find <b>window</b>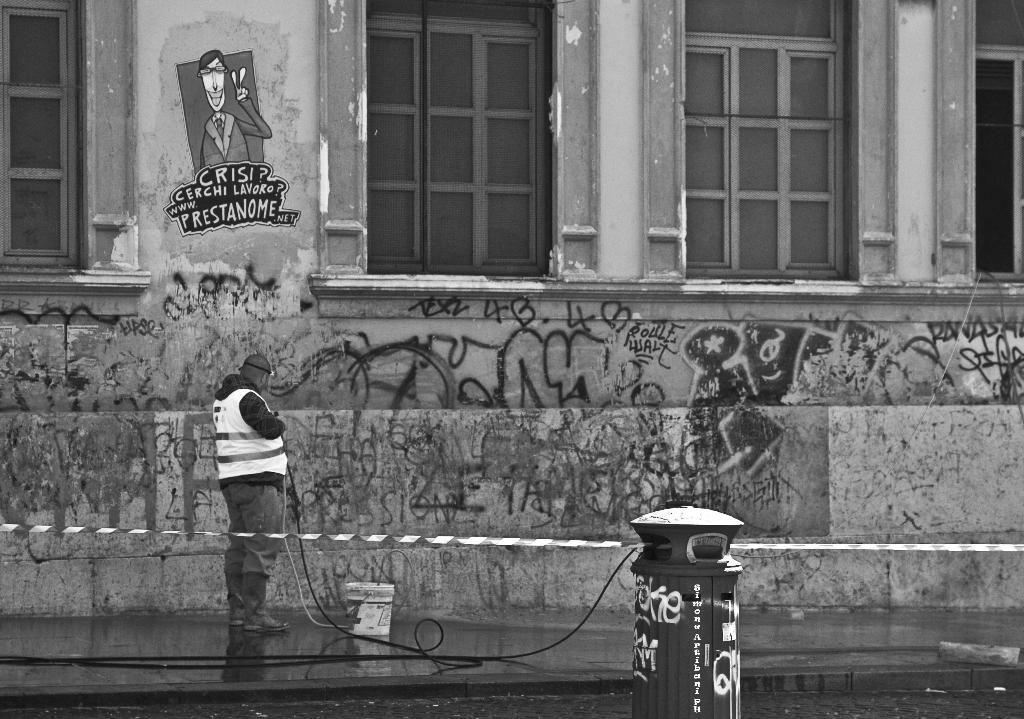
0 0 138 317
